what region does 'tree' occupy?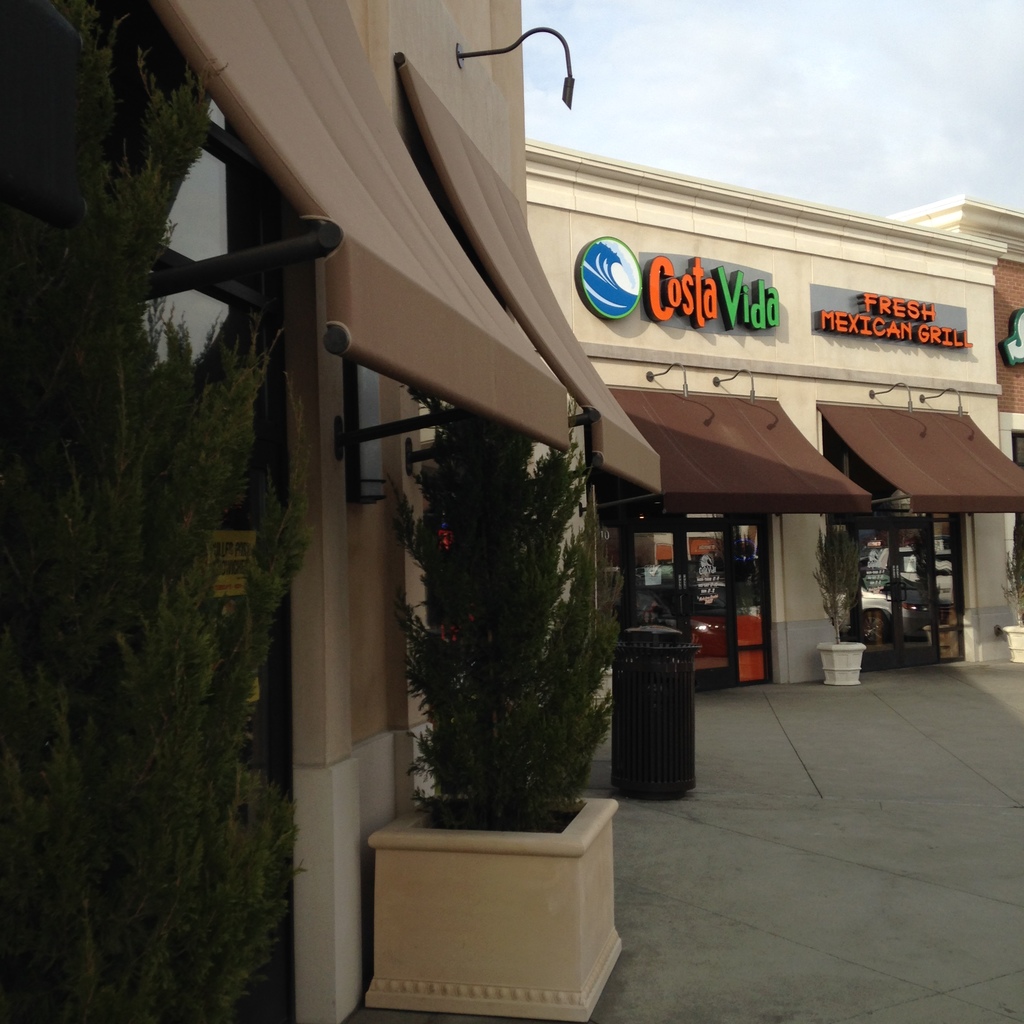
pyautogui.locateOnScreen(0, 1, 338, 1023).
